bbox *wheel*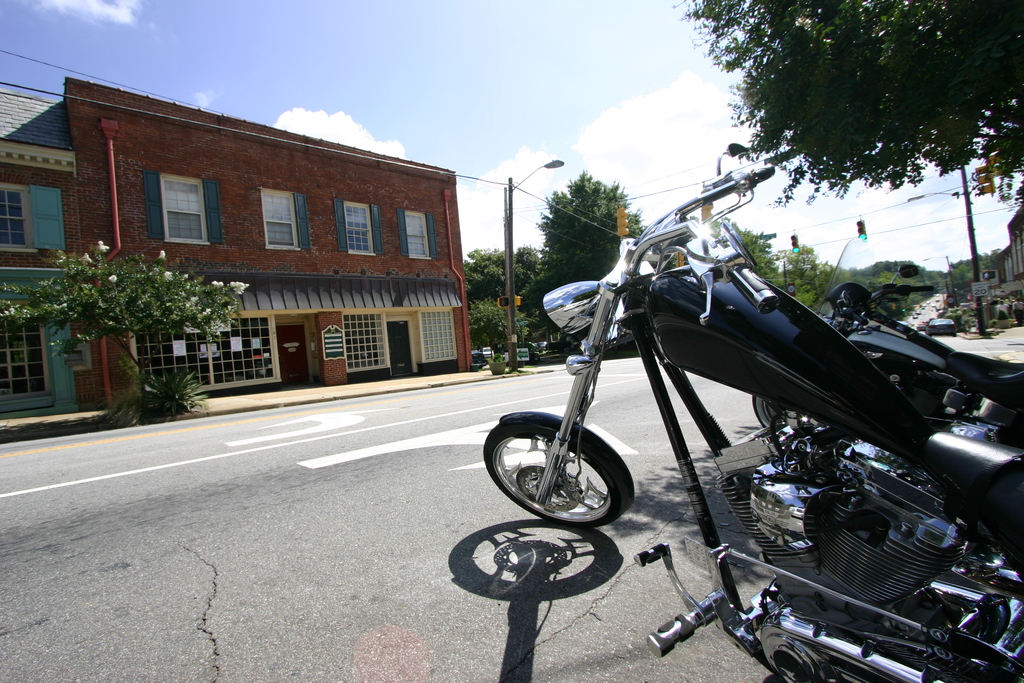
BBox(754, 398, 779, 428)
